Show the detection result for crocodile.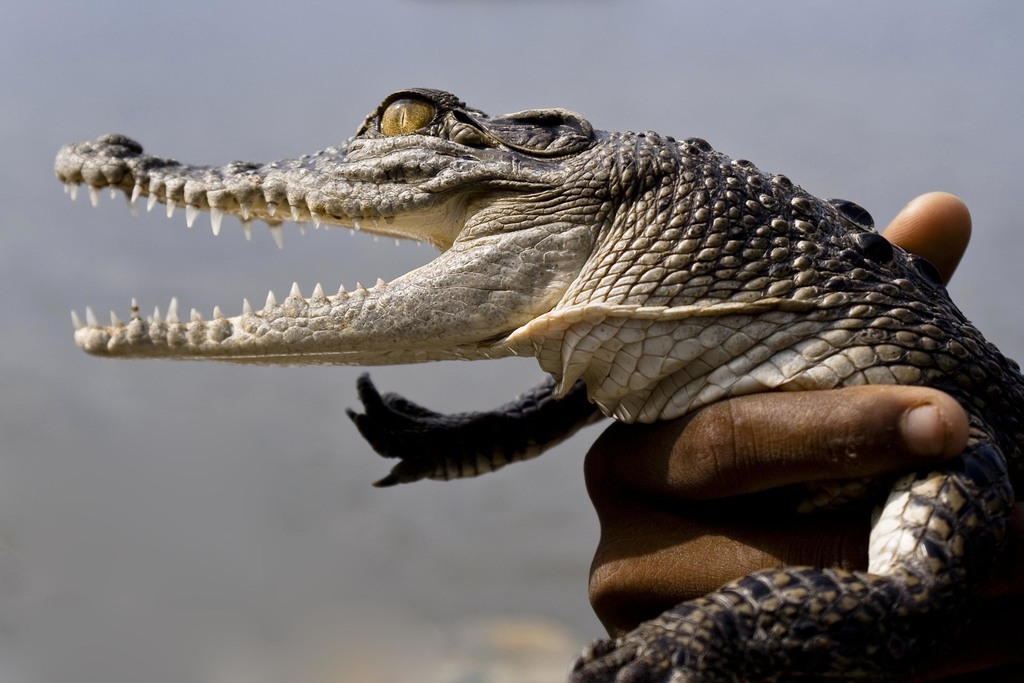
bbox=(56, 85, 1023, 682).
